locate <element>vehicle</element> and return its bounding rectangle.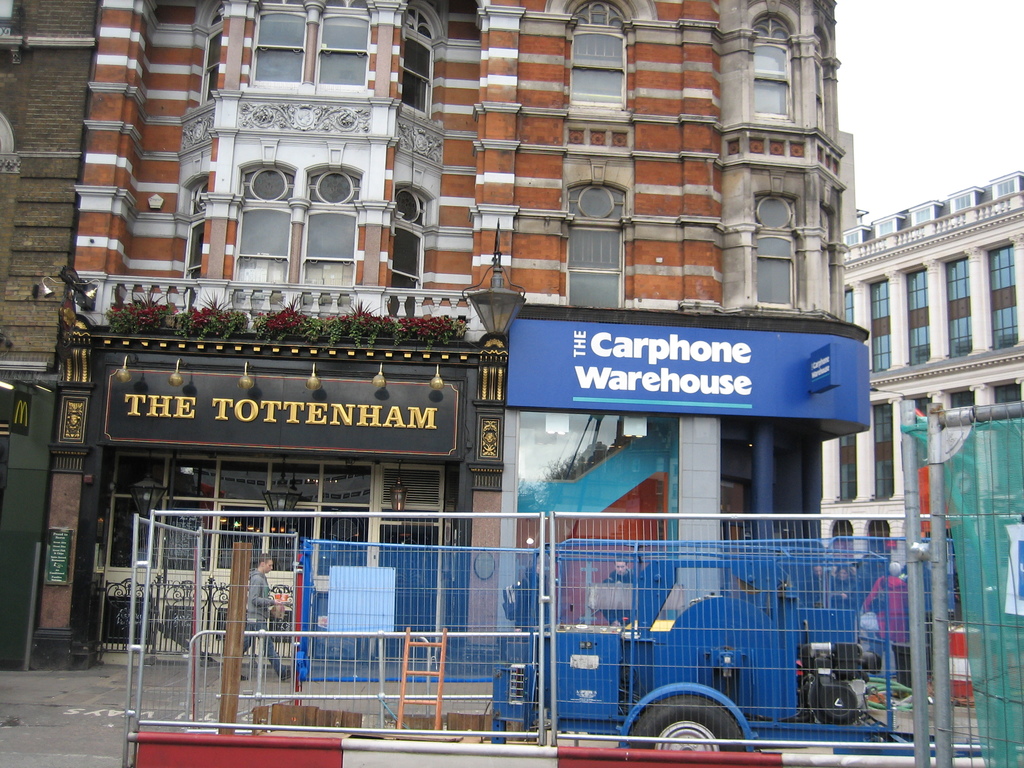
[left=488, top=534, right=961, bottom=762].
